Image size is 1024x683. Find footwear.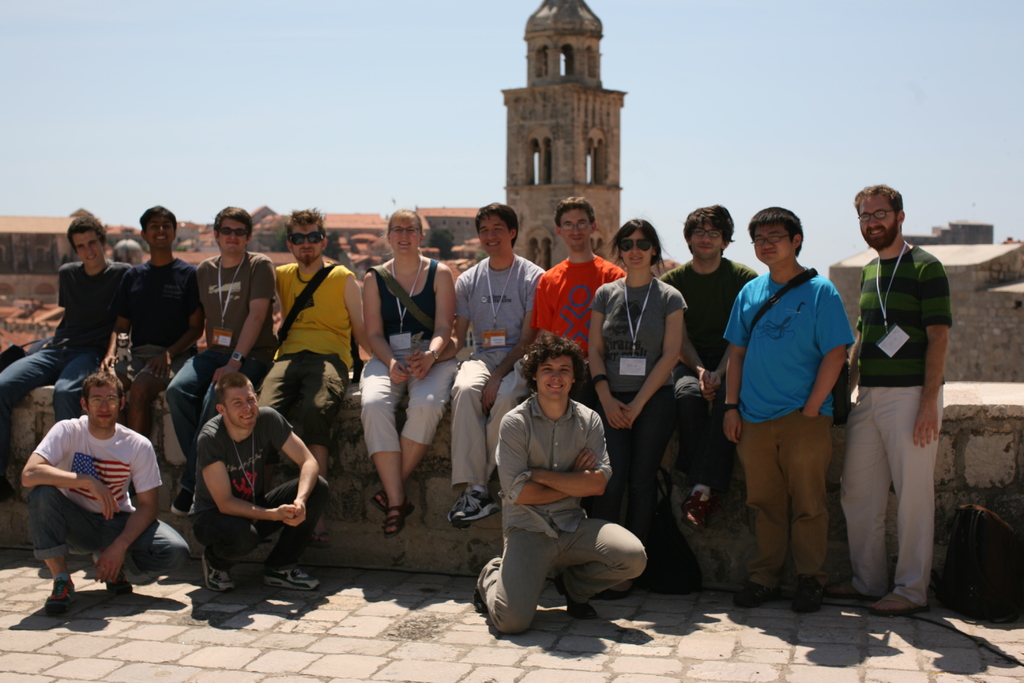
x1=682, y1=489, x2=712, y2=533.
